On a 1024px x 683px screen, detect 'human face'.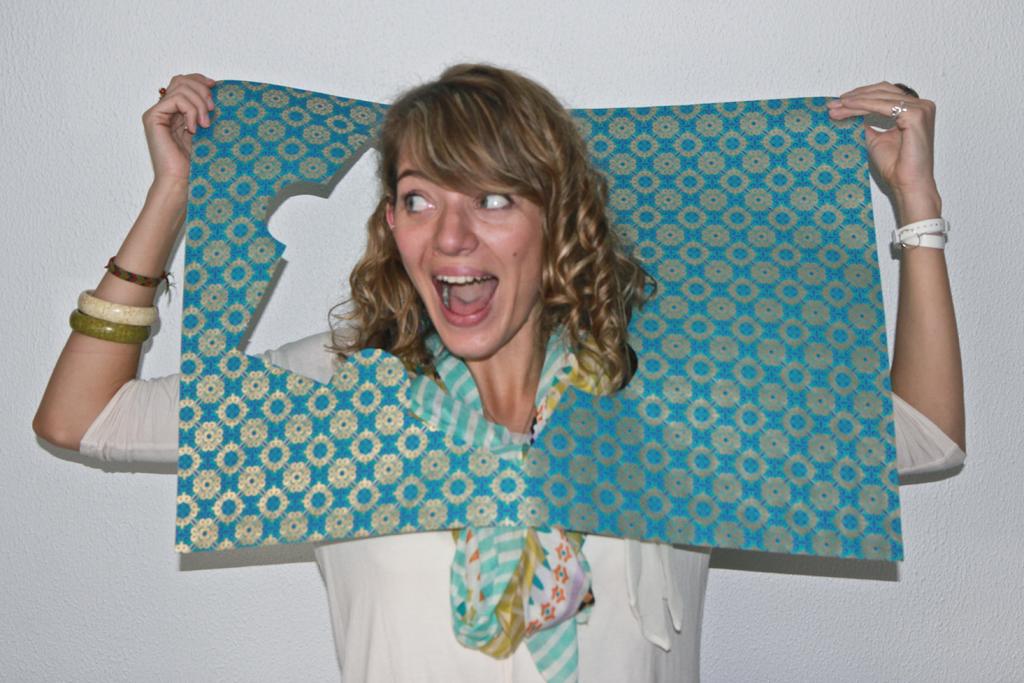
(left=394, top=138, right=542, bottom=361).
